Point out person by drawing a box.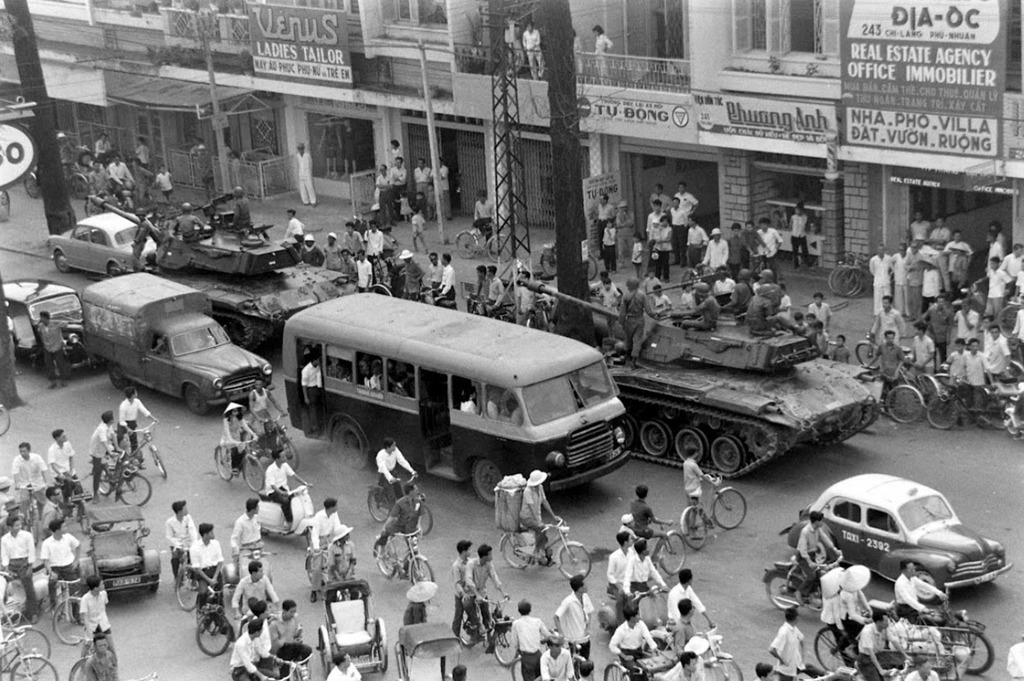
(x1=325, y1=520, x2=357, y2=591).
